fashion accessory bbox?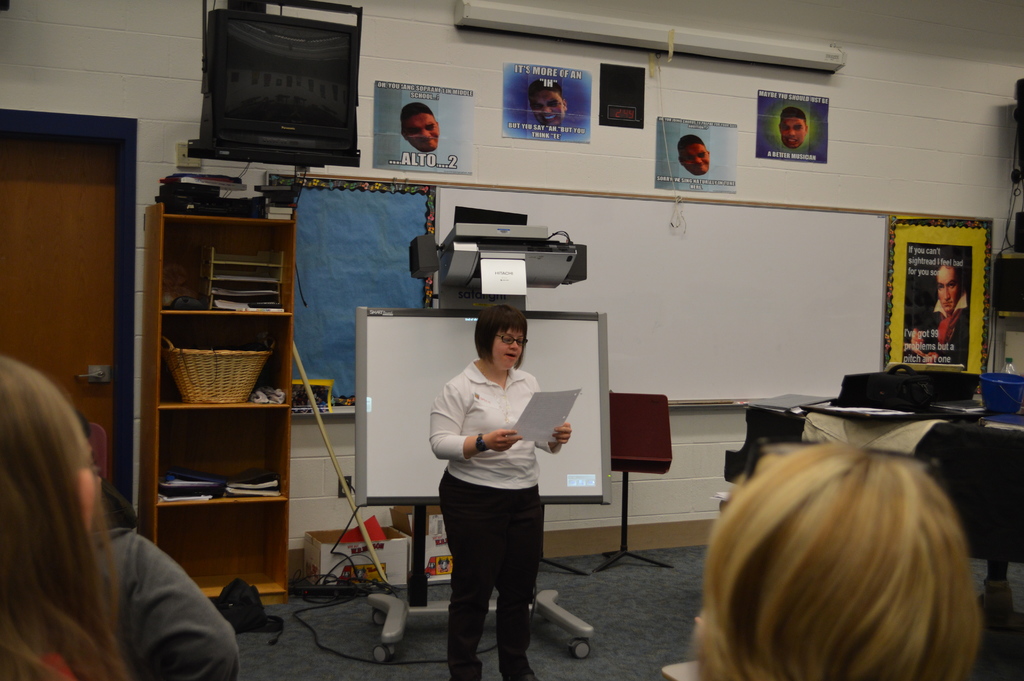
x1=942 y1=310 x2=961 y2=346
